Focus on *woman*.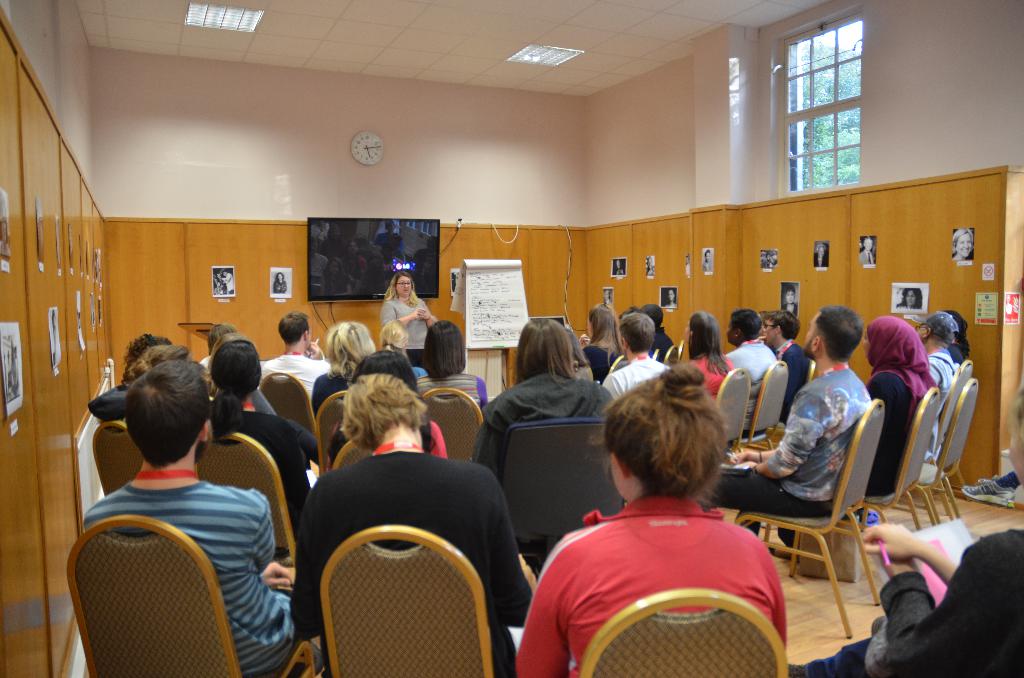
Focused at [789, 371, 1023, 677].
